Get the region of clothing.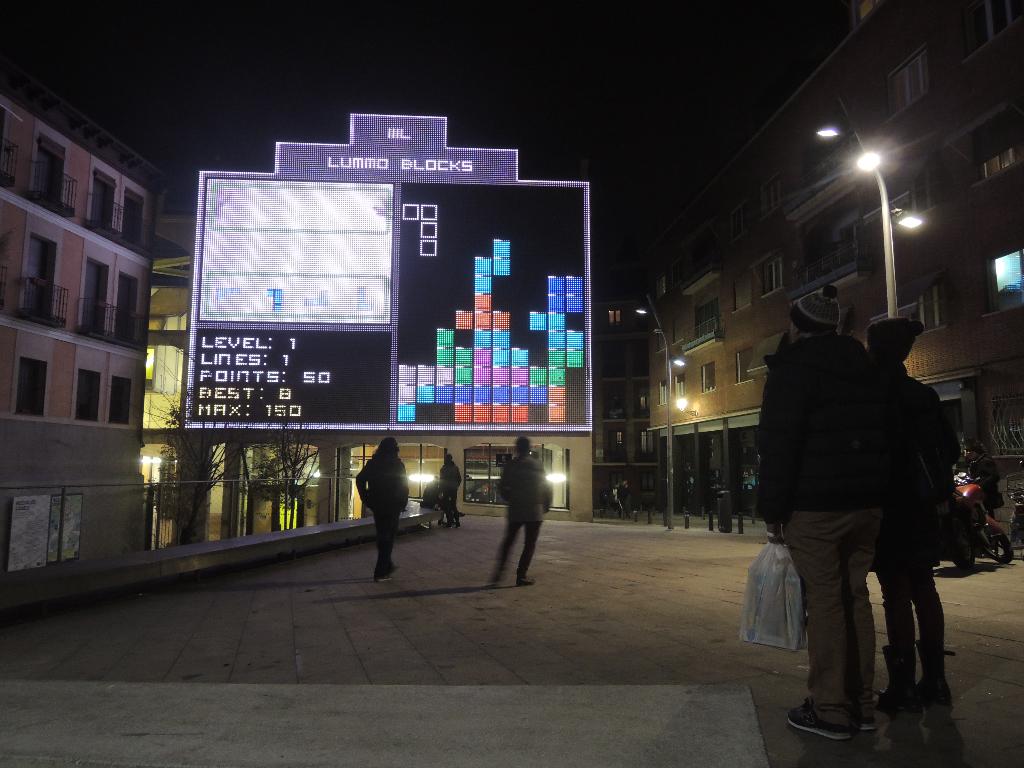
pyautogui.locateOnScreen(872, 367, 954, 752).
